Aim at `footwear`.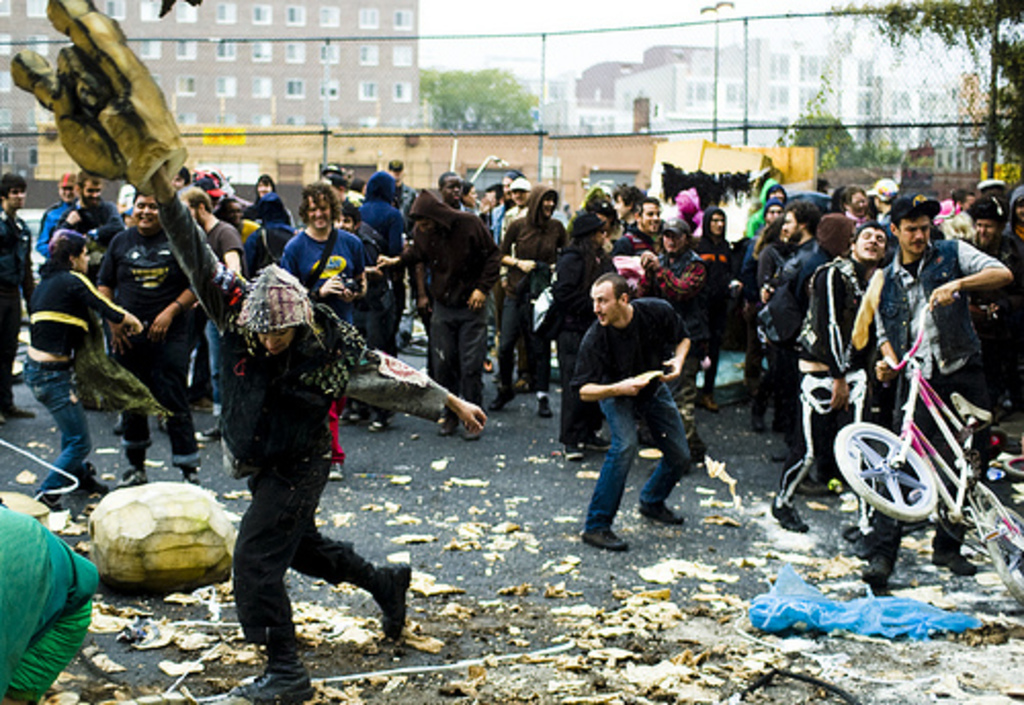
Aimed at pyautogui.locateOnScreen(750, 416, 772, 434).
